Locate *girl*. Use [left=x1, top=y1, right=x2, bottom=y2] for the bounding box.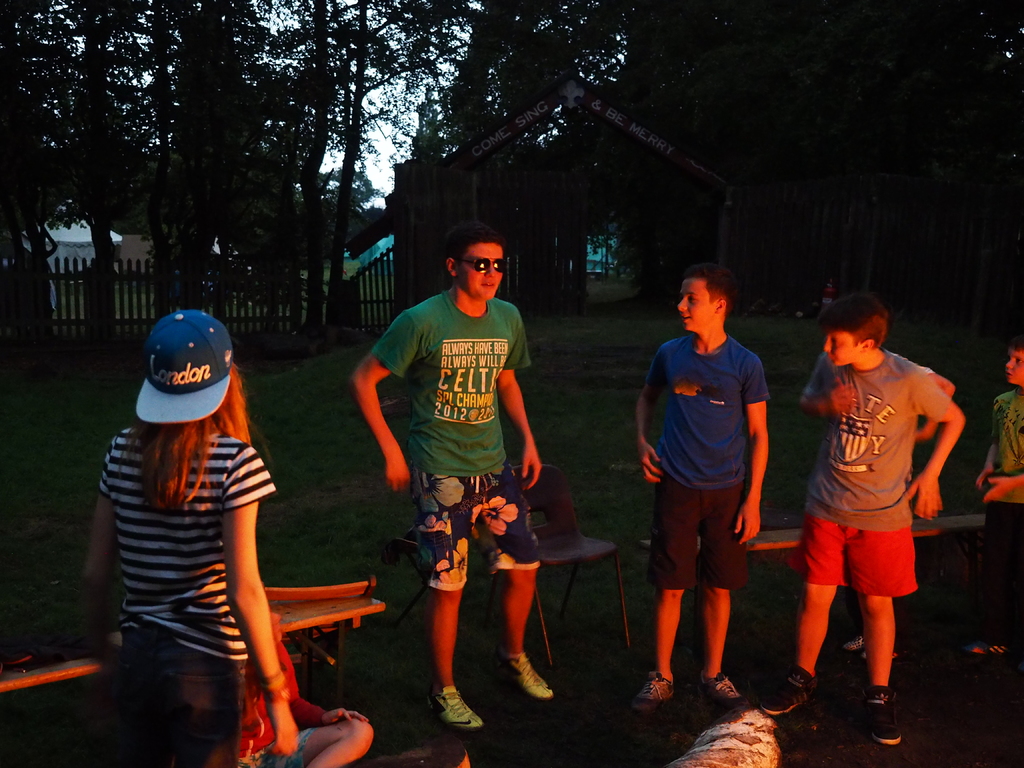
[left=223, top=568, right=397, bottom=767].
